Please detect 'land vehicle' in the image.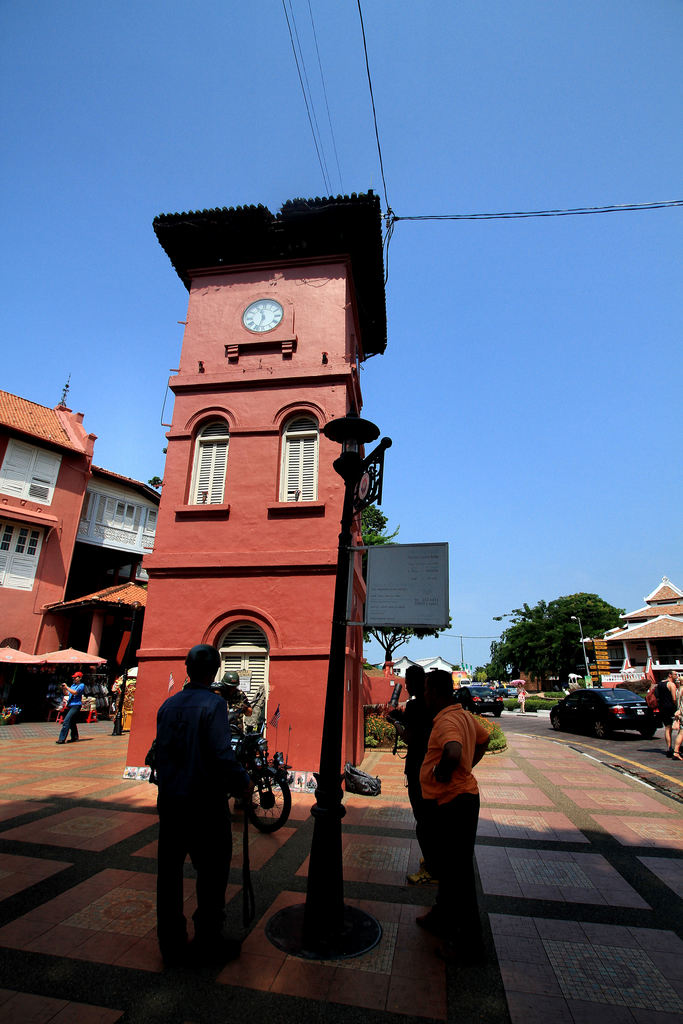
{"left": 570, "top": 677, "right": 672, "bottom": 748}.
